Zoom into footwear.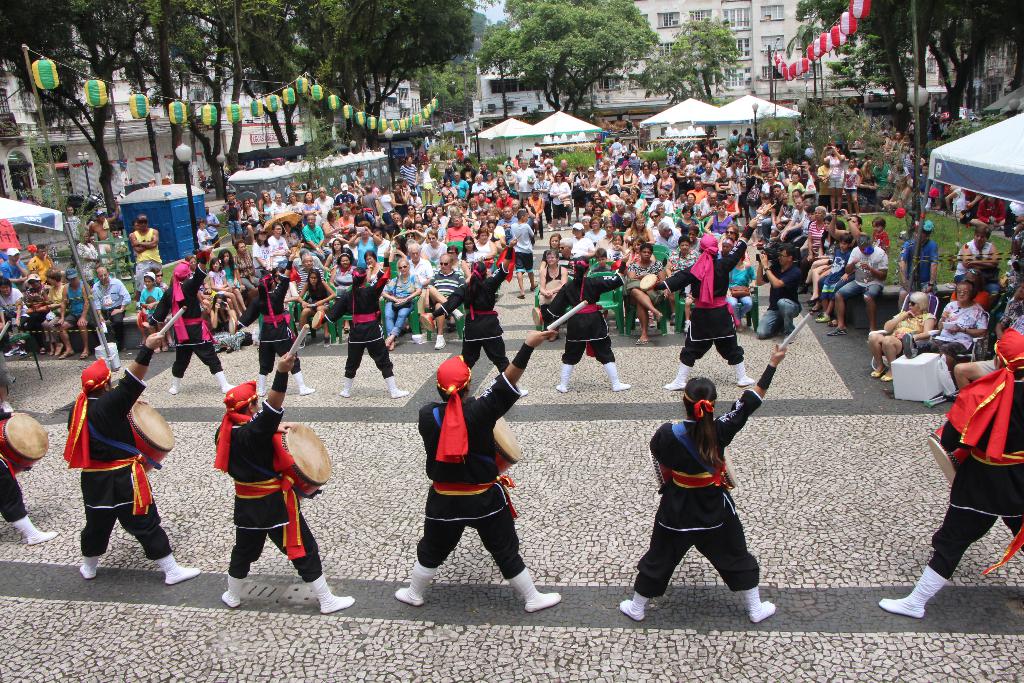
Zoom target: left=292, top=373, right=311, bottom=395.
